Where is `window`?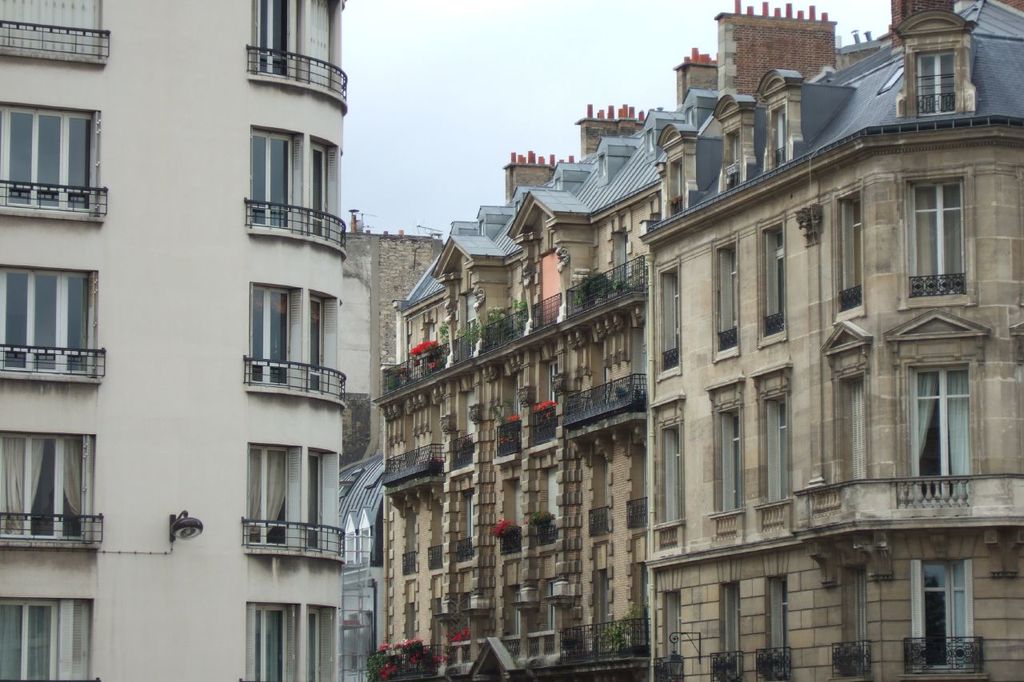
box(247, 604, 287, 681).
